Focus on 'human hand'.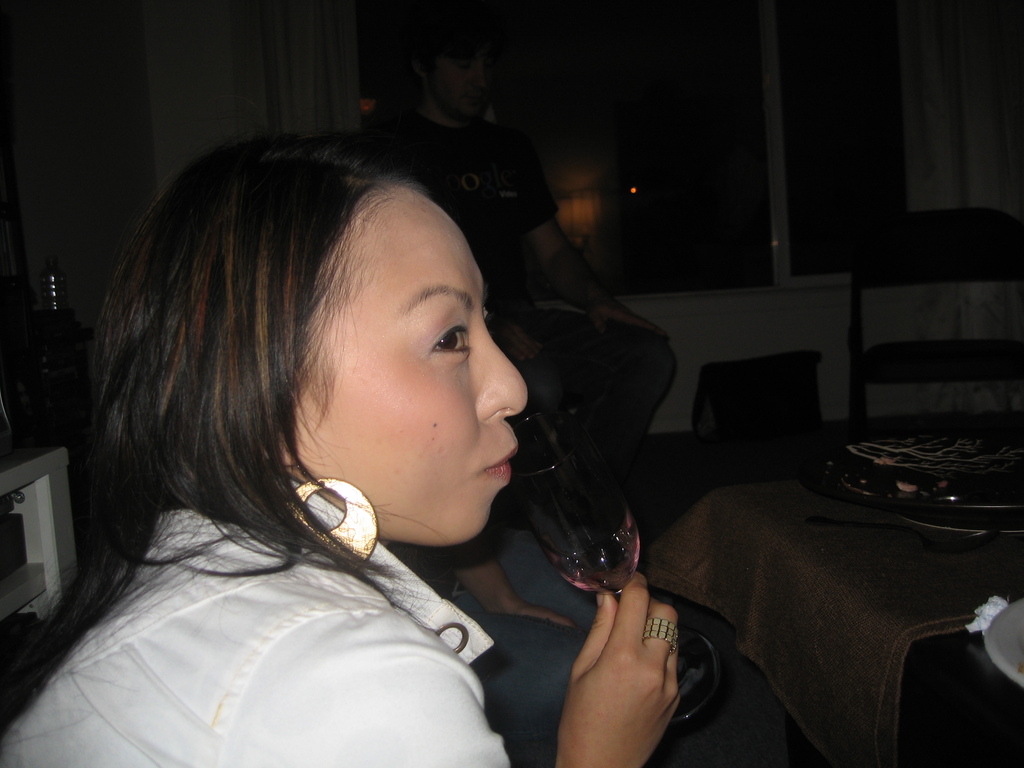
Focused at (x1=568, y1=572, x2=685, y2=767).
